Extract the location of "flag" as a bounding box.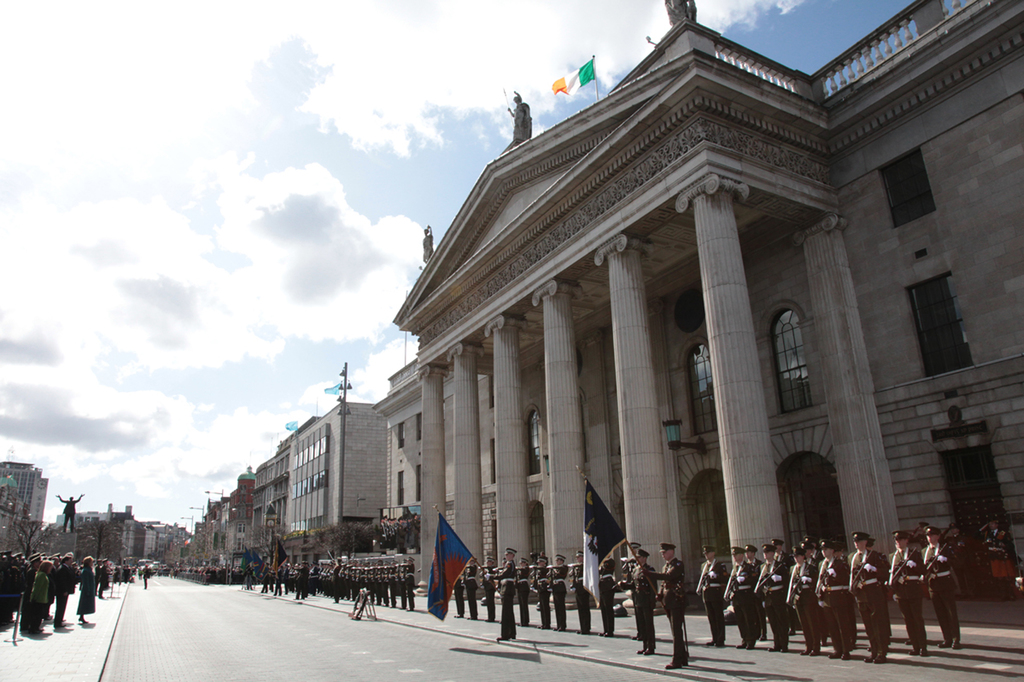
<bbox>415, 512, 474, 628</bbox>.
